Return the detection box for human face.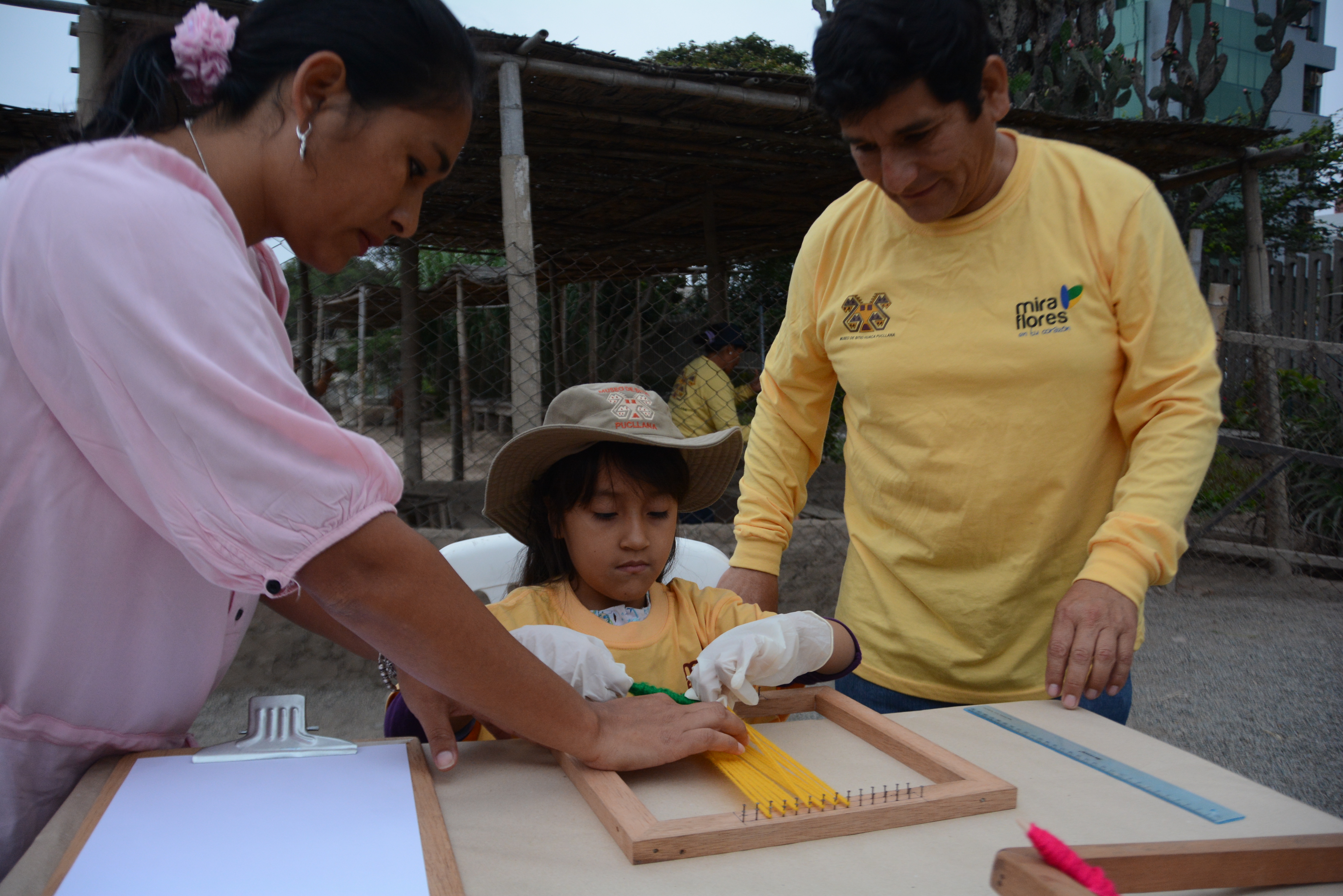
bbox=[93, 27, 141, 81].
